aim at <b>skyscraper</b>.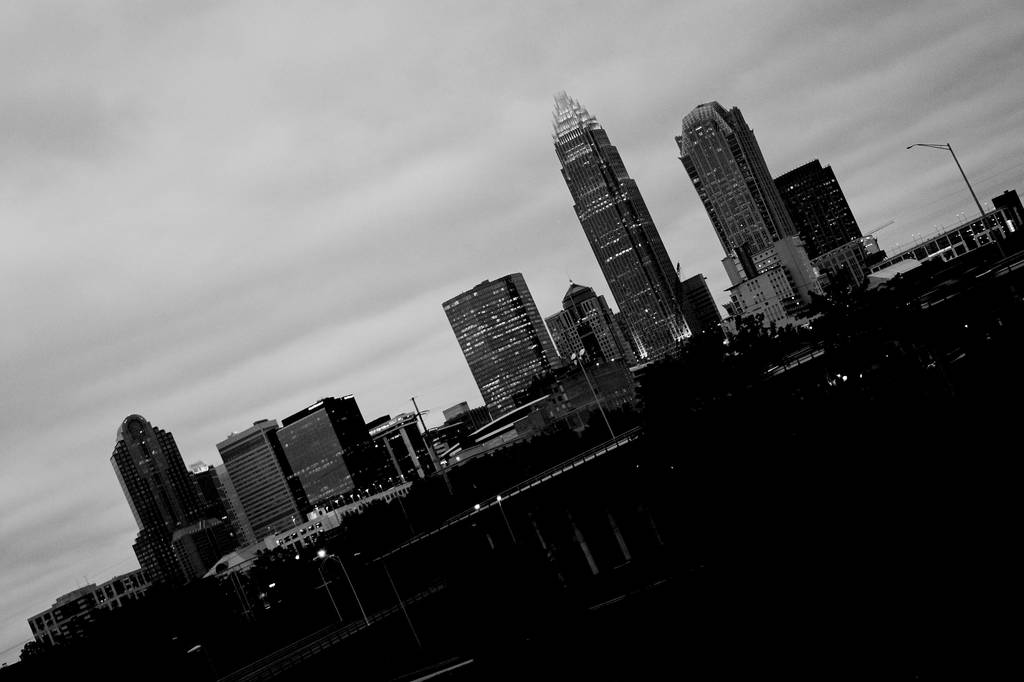
Aimed at pyautogui.locateOnScreen(440, 273, 582, 422).
